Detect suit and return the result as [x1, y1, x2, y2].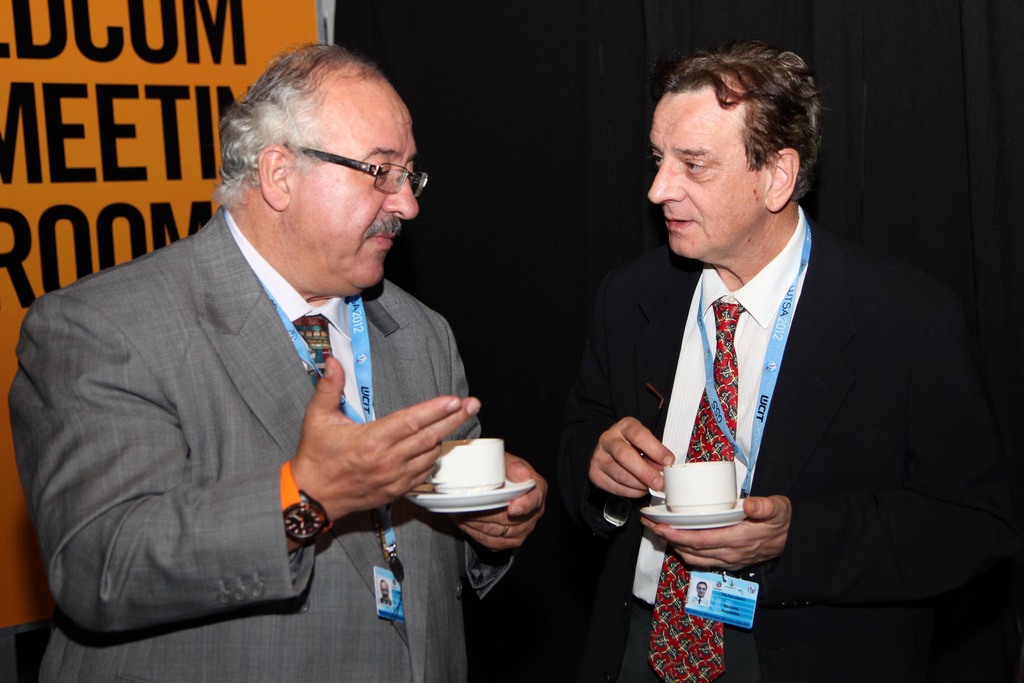
[557, 204, 1023, 682].
